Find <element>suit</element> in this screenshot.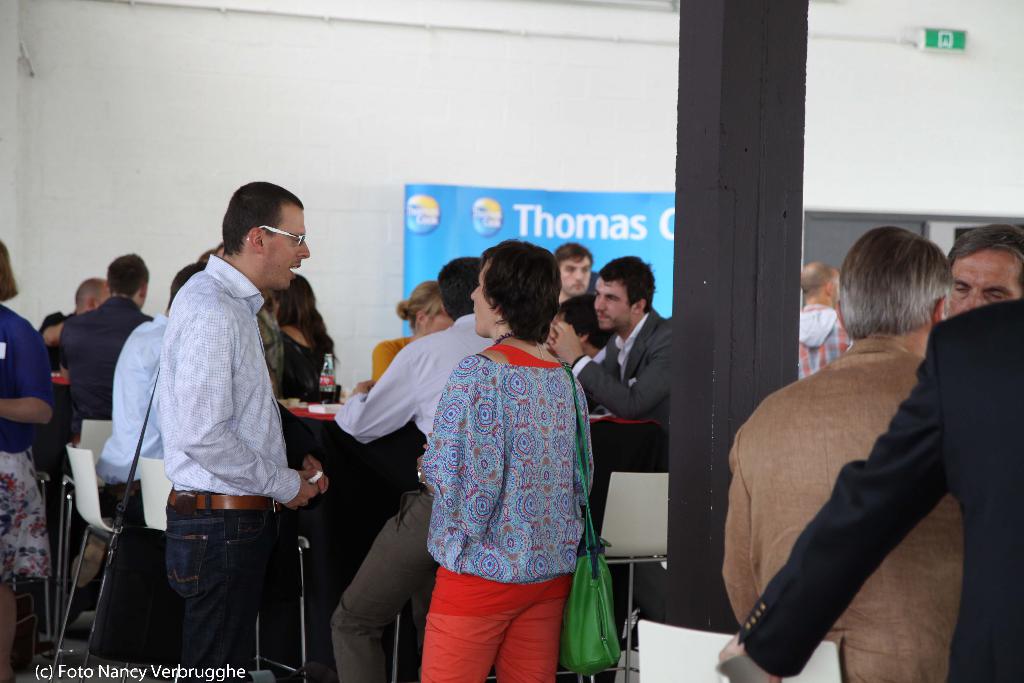
The bounding box for <element>suit</element> is bbox=[570, 308, 669, 419].
